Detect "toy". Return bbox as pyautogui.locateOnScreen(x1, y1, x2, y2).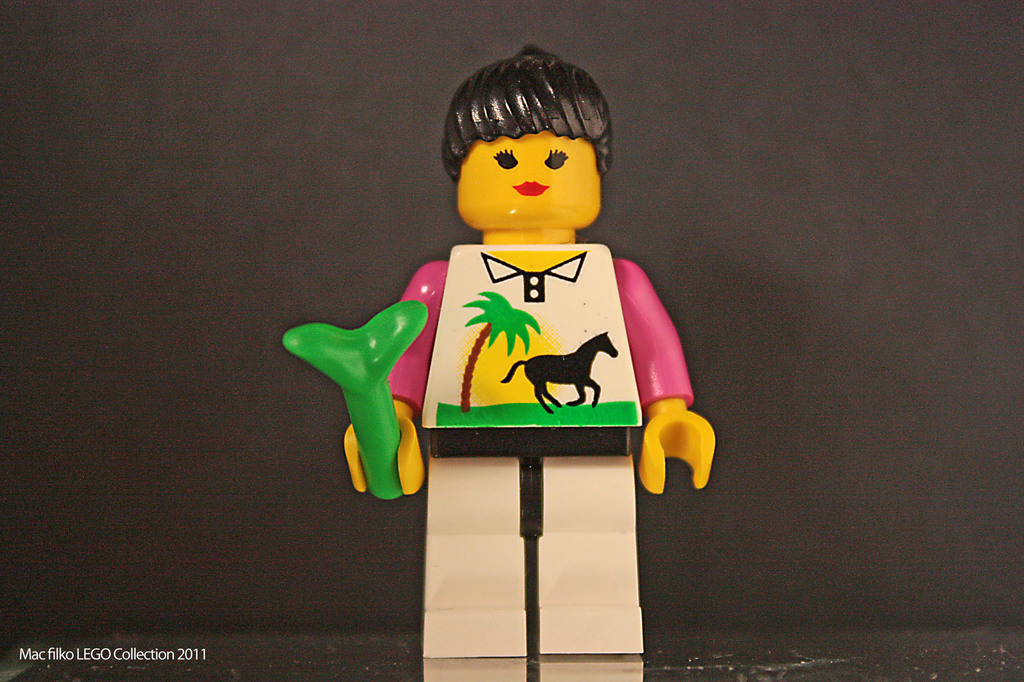
pyautogui.locateOnScreen(304, 45, 747, 615).
